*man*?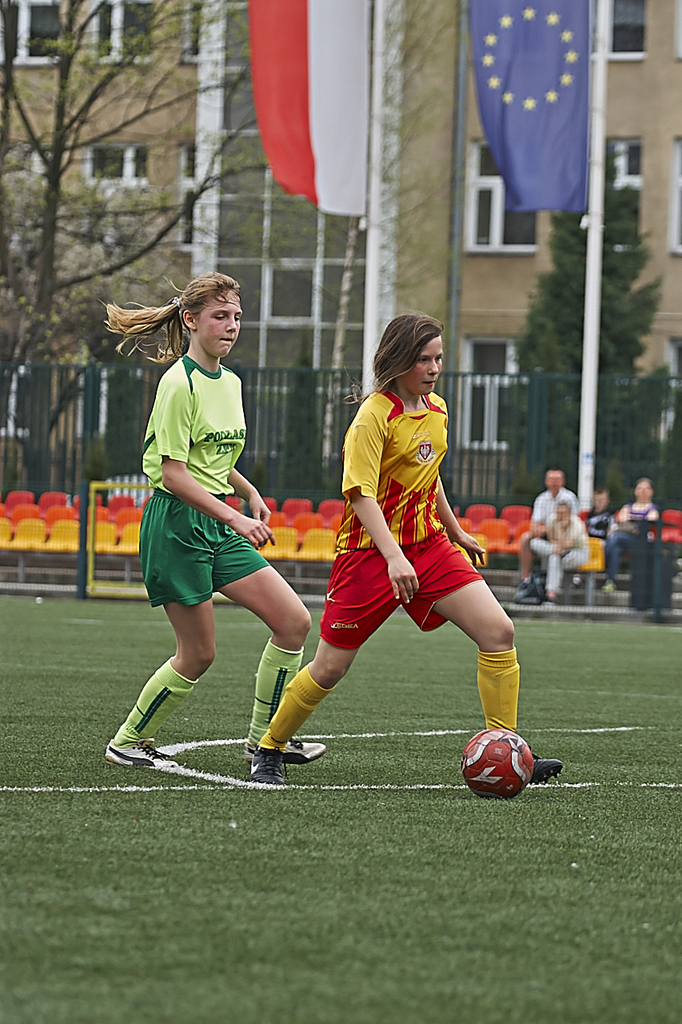
box(516, 462, 580, 598)
